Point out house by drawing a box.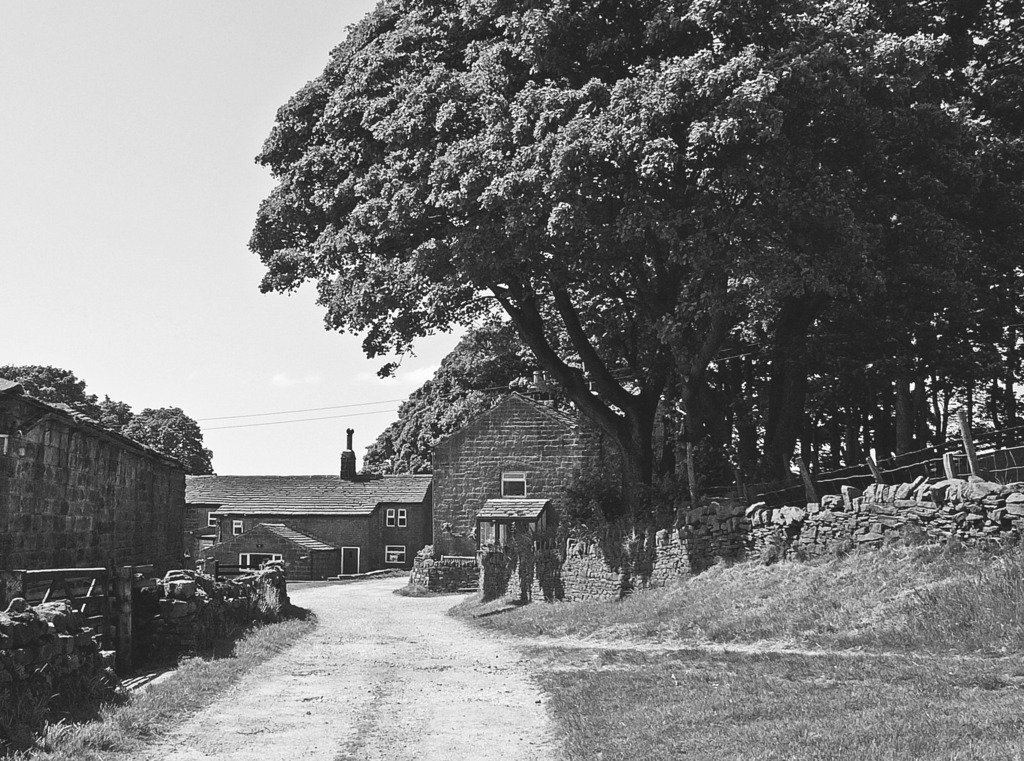
pyautogui.locateOnScreen(0, 373, 184, 602).
